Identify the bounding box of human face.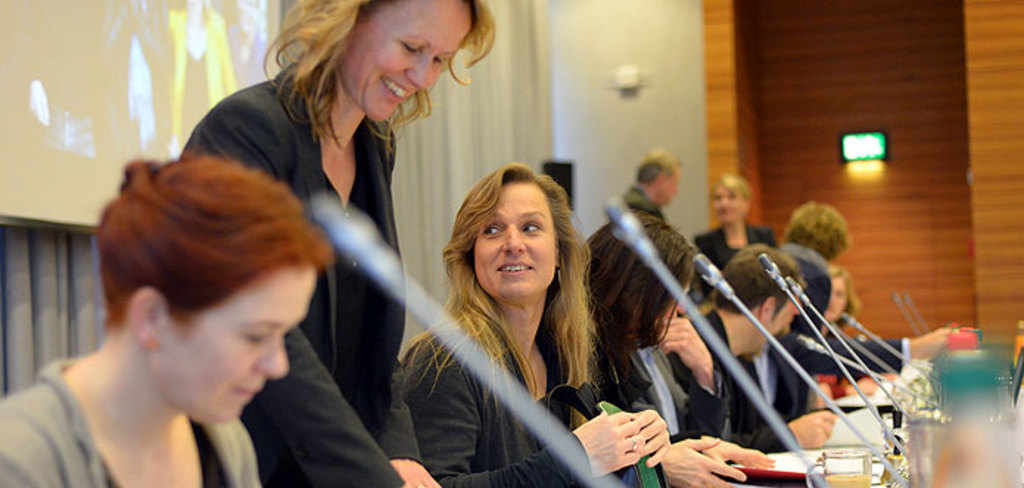
x1=474 y1=178 x2=547 y2=299.
